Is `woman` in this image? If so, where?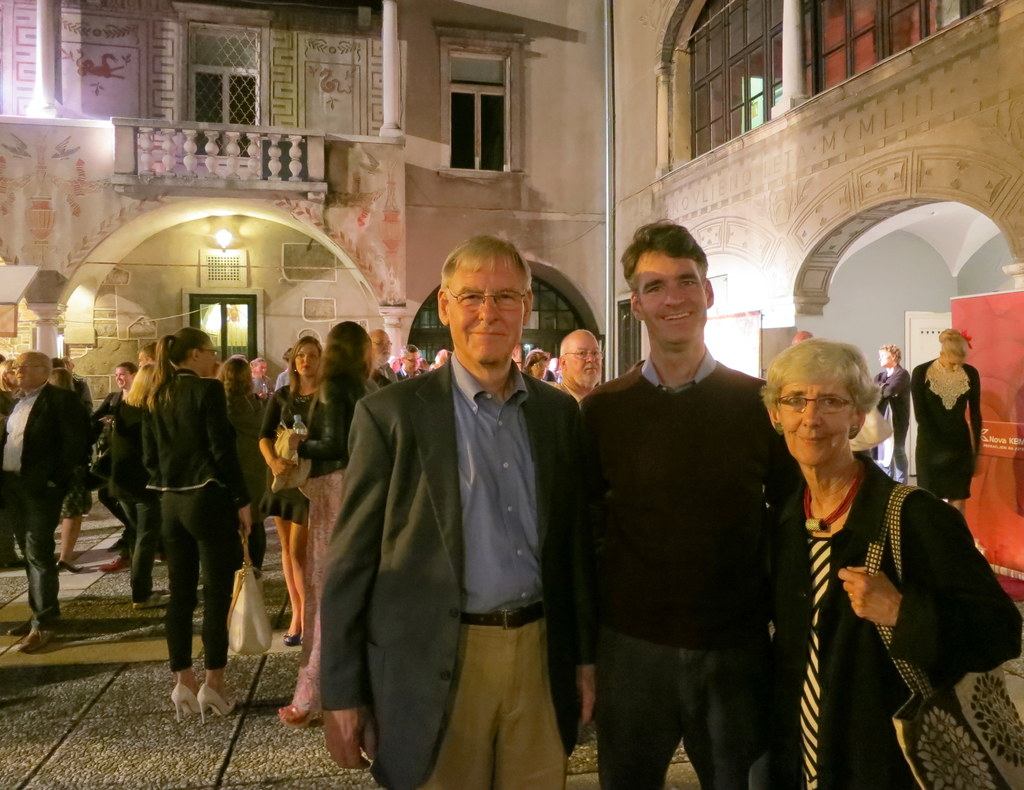
Yes, at 909 329 993 525.
